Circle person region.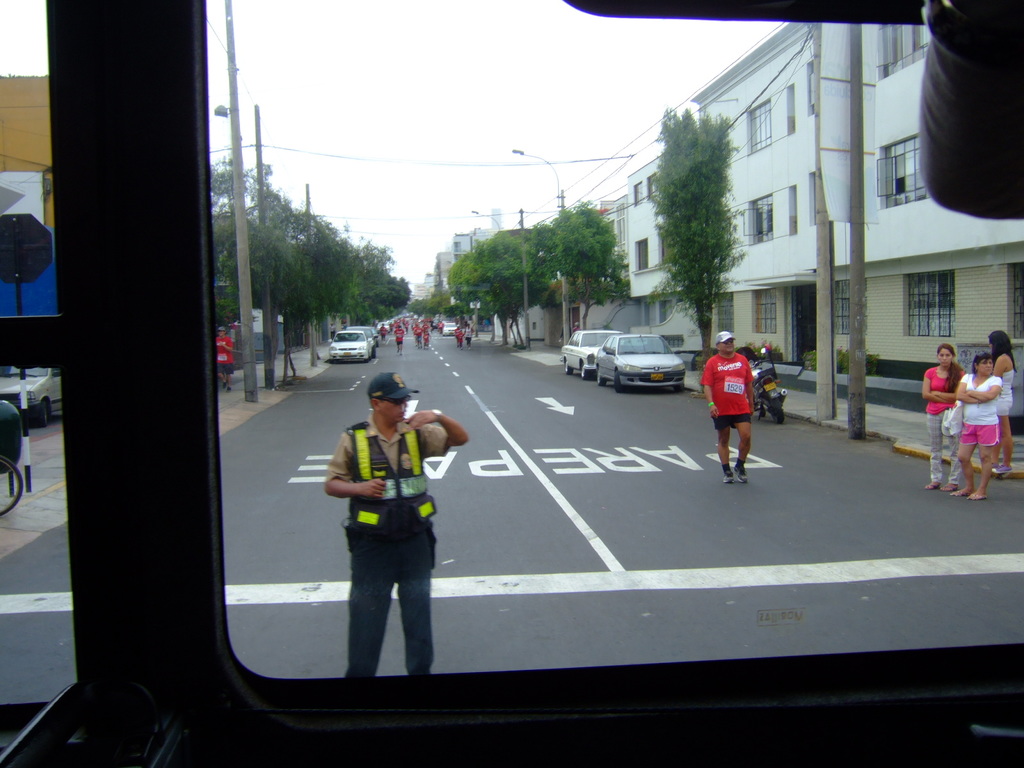
Region: [left=916, top=344, right=965, bottom=491].
